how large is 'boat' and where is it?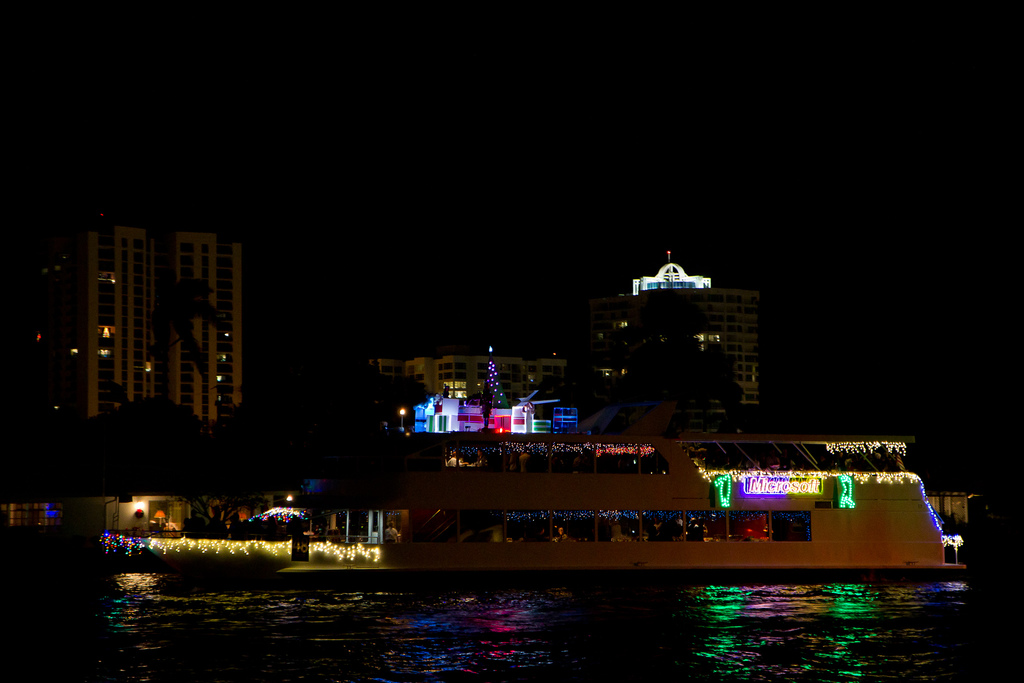
Bounding box: 261, 355, 969, 571.
